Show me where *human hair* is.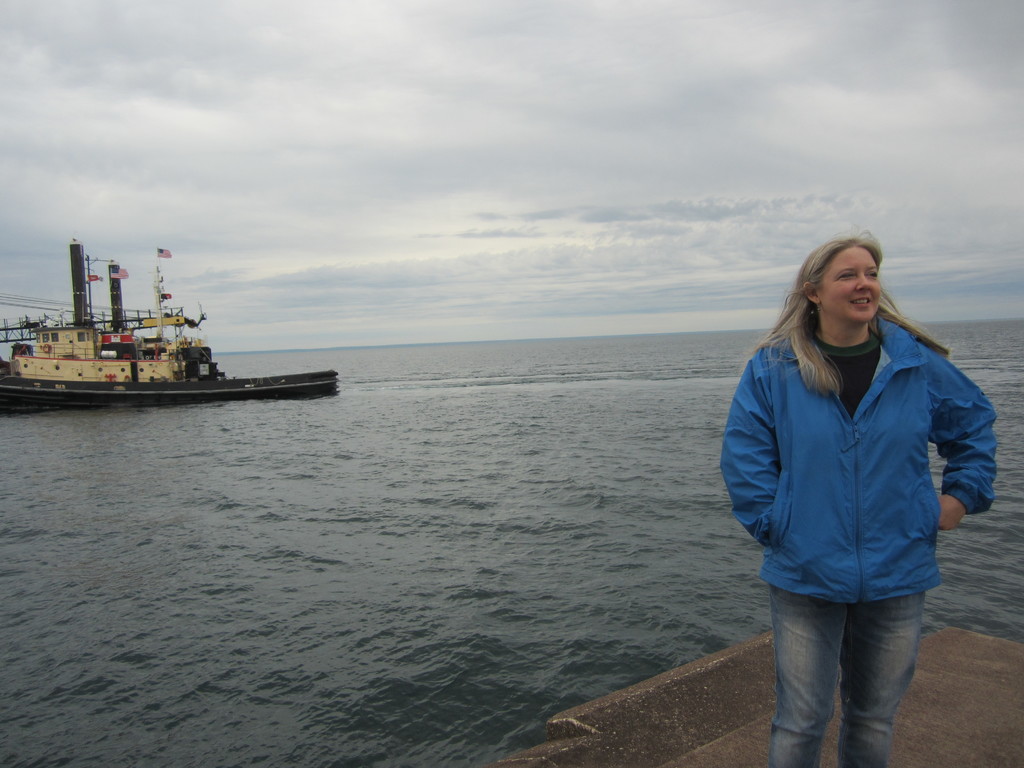
*human hair* is at 758:242:937:417.
